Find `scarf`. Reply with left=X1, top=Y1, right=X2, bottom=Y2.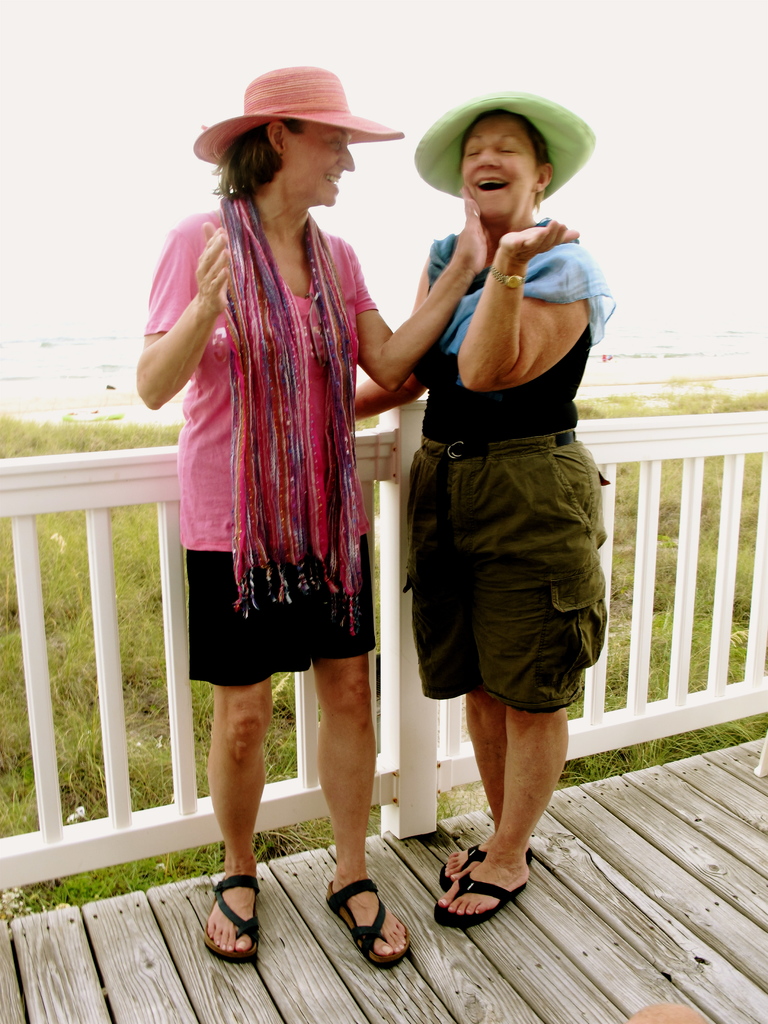
left=427, top=225, right=620, bottom=349.
